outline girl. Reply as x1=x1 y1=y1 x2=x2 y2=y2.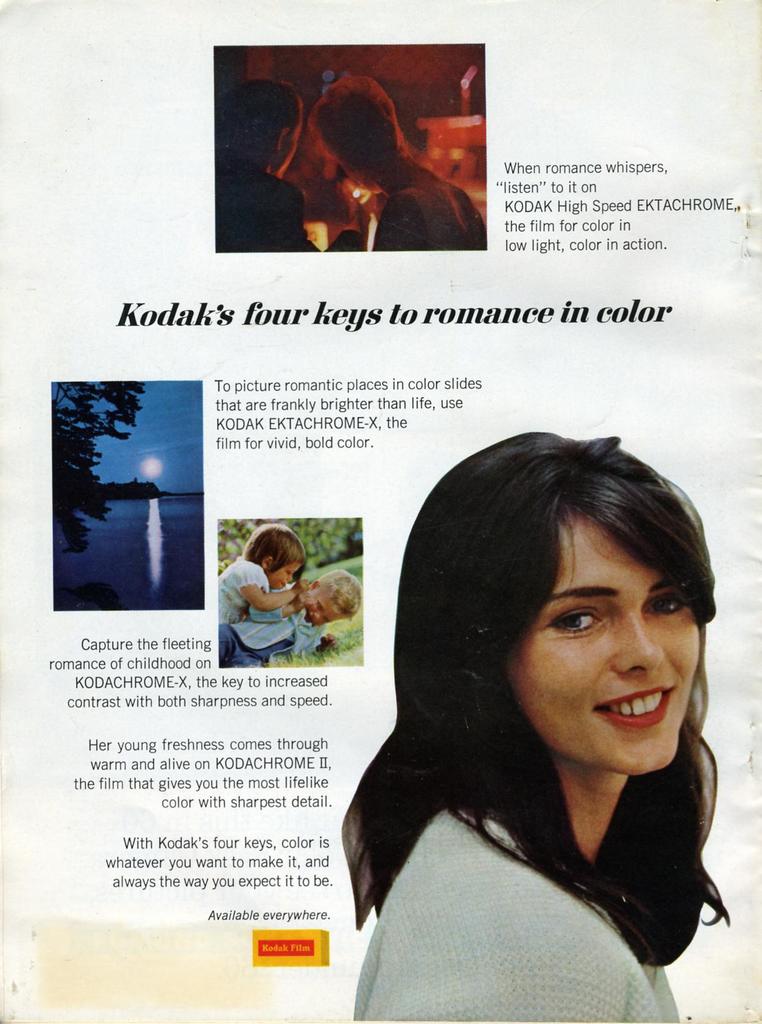
x1=215 y1=515 x2=315 y2=630.
